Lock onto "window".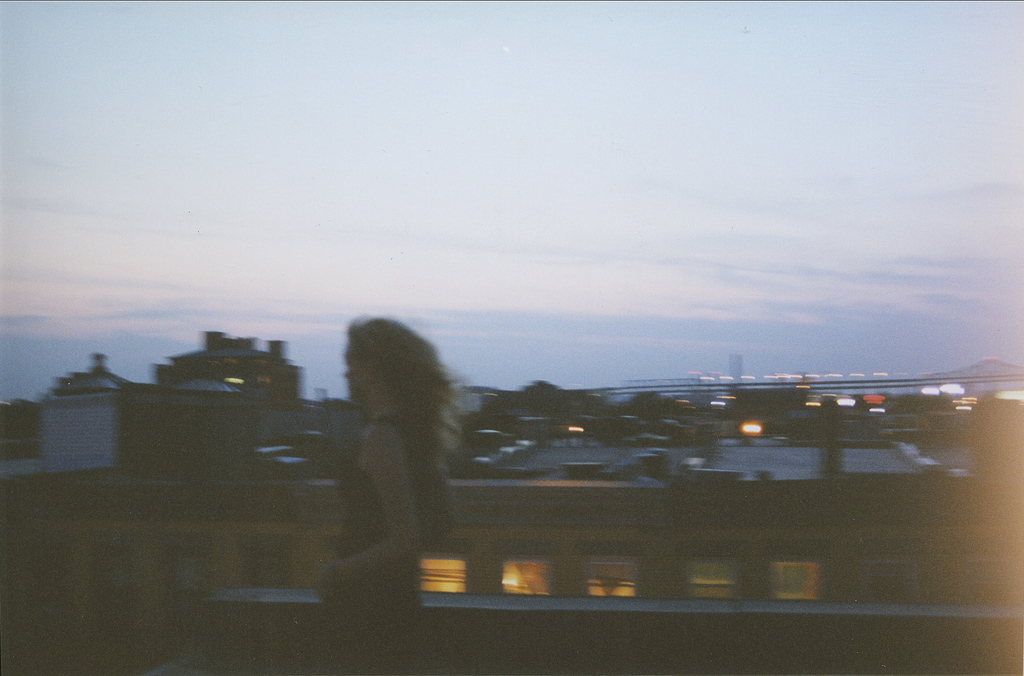
Locked: left=577, top=544, right=643, bottom=606.
